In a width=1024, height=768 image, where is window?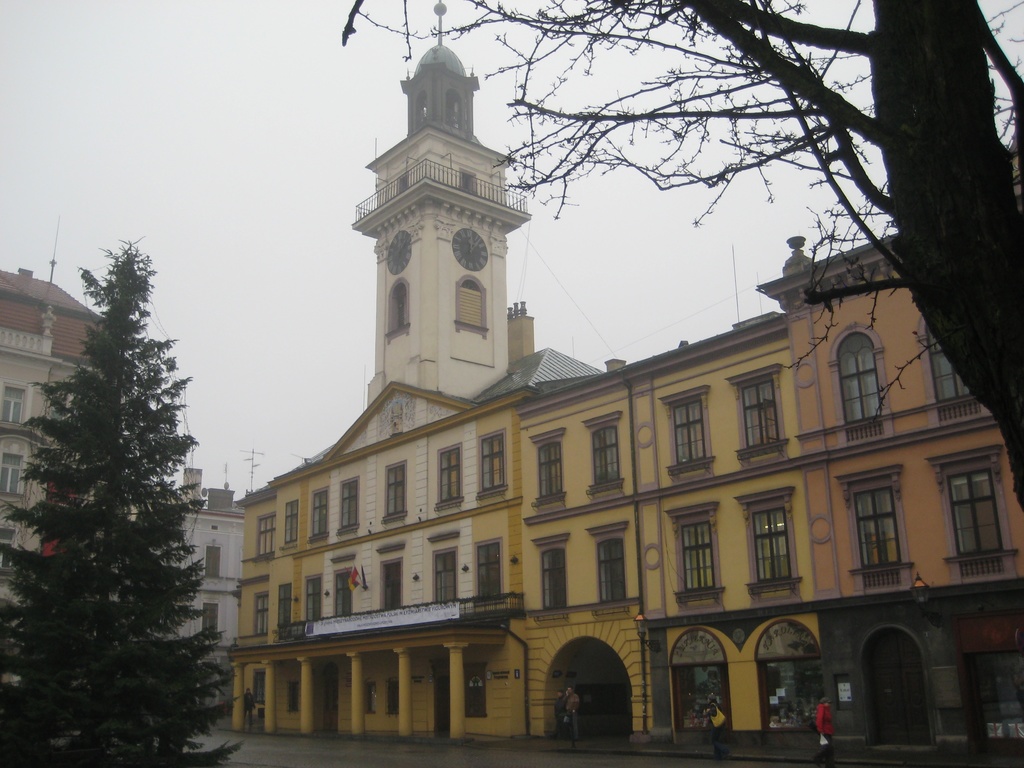
(543, 544, 572, 607).
